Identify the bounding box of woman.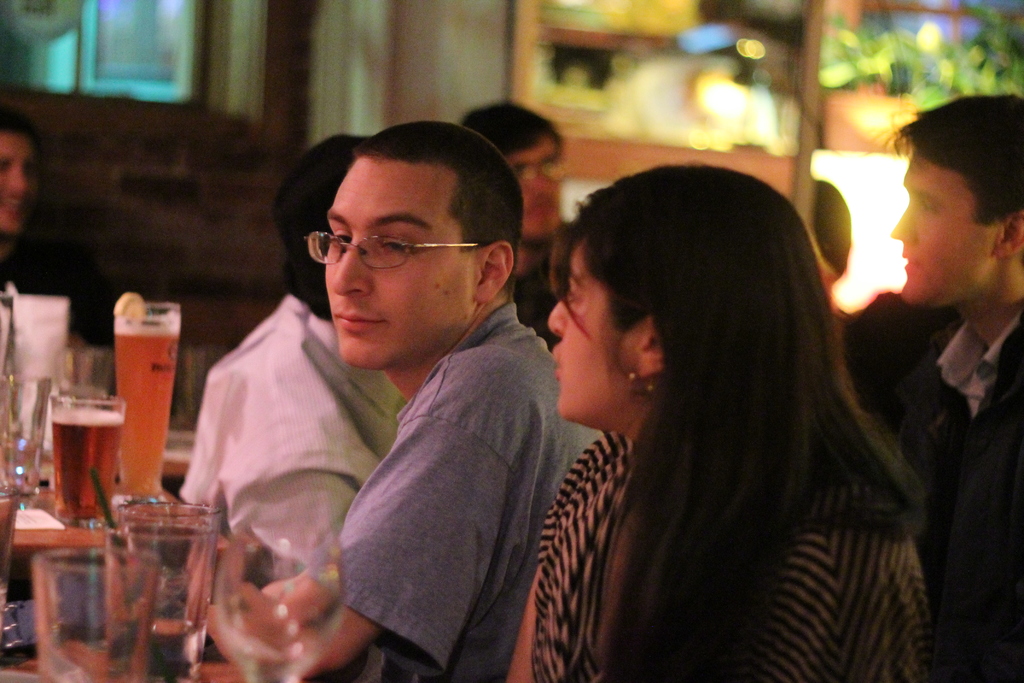
<region>462, 130, 936, 682</region>.
